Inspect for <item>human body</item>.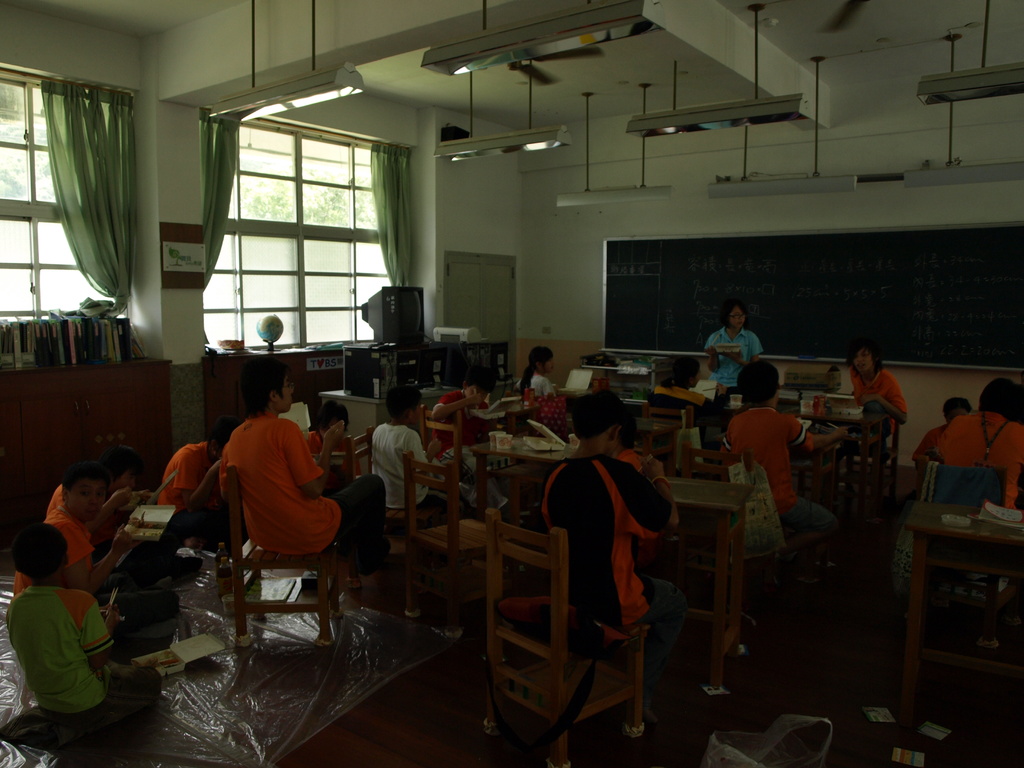
Inspection: pyautogui.locateOnScreen(2, 523, 158, 740).
